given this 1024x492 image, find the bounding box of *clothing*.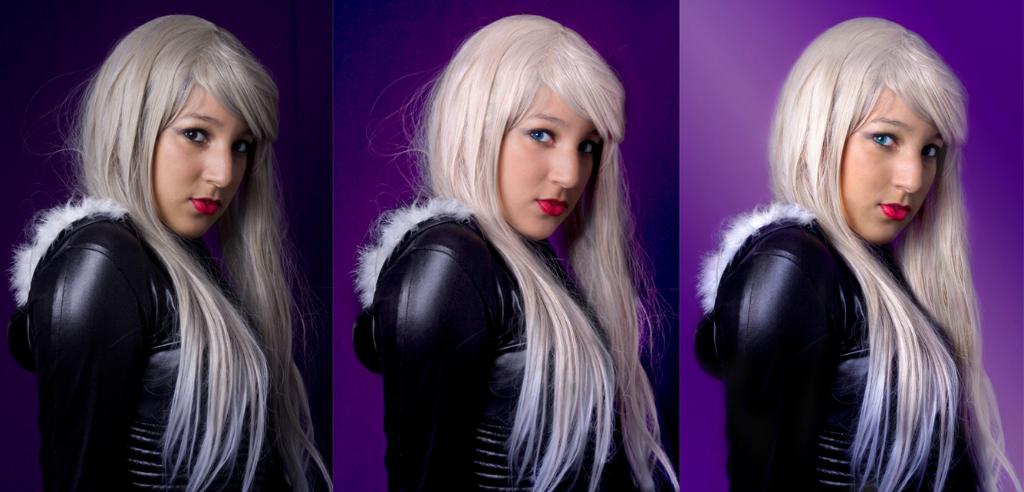
(left=11, top=107, right=320, bottom=471).
